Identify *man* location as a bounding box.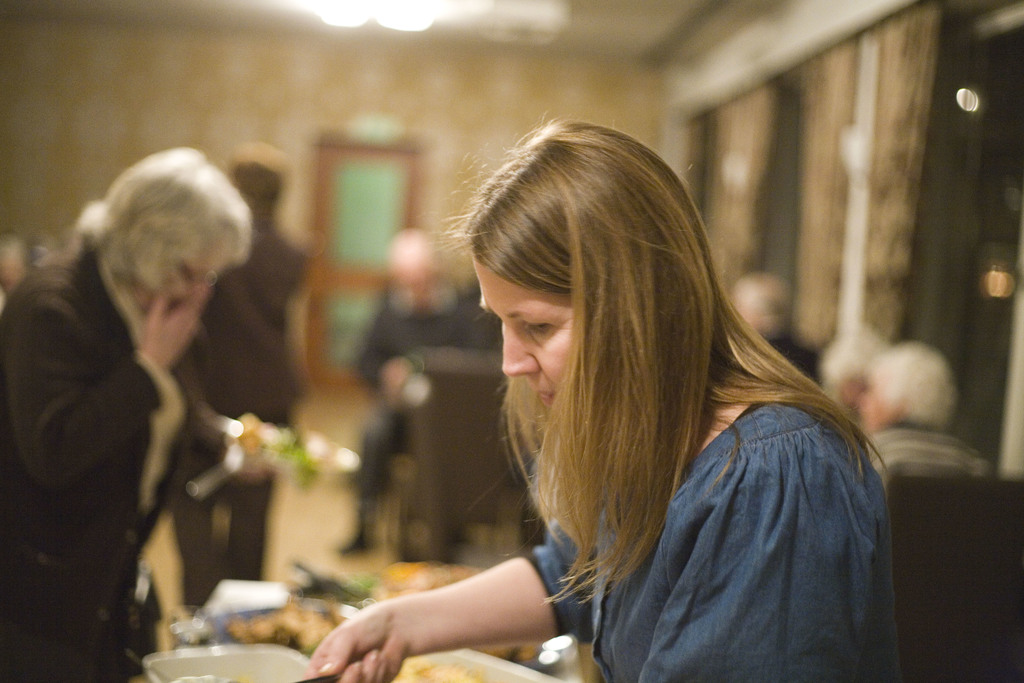
[x1=333, y1=226, x2=493, y2=561].
